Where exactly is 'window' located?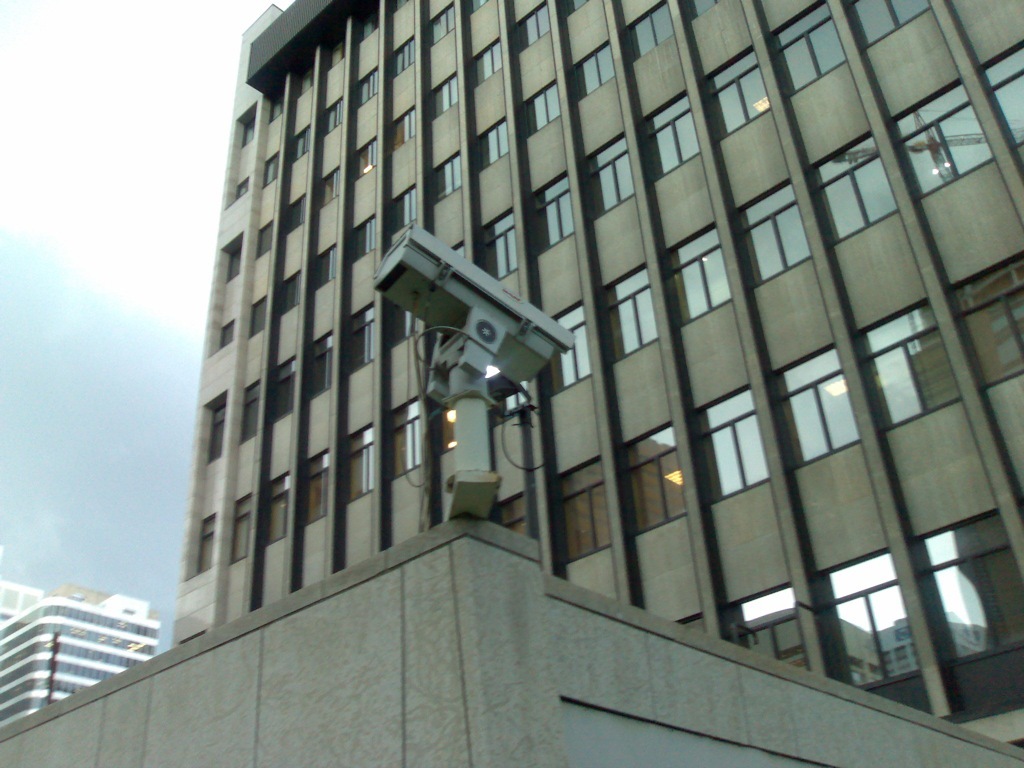
Its bounding box is 380,37,420,81.
